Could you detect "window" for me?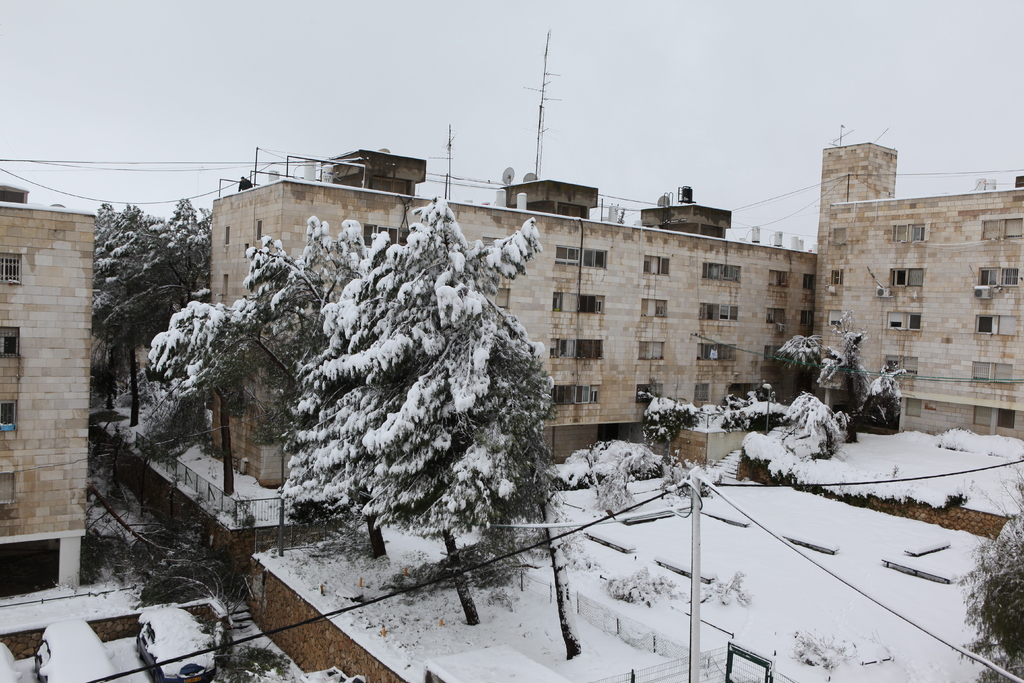
Detection result: l=220, t=229, r=230, b=238.
